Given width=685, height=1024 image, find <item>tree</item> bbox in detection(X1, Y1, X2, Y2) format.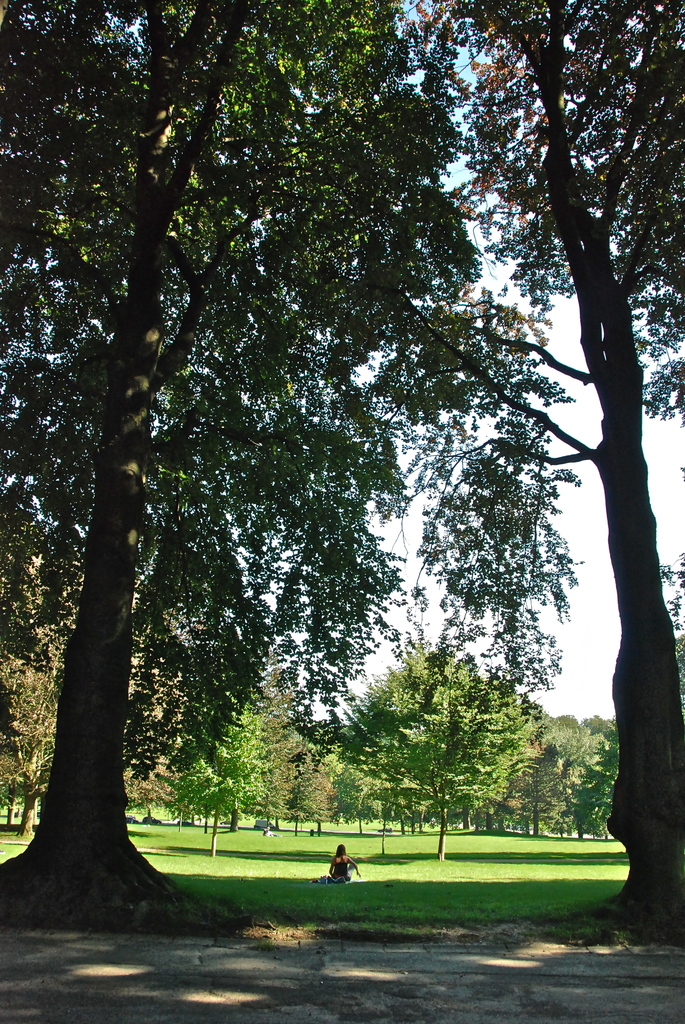
detection(244, 660, 315, 851).
